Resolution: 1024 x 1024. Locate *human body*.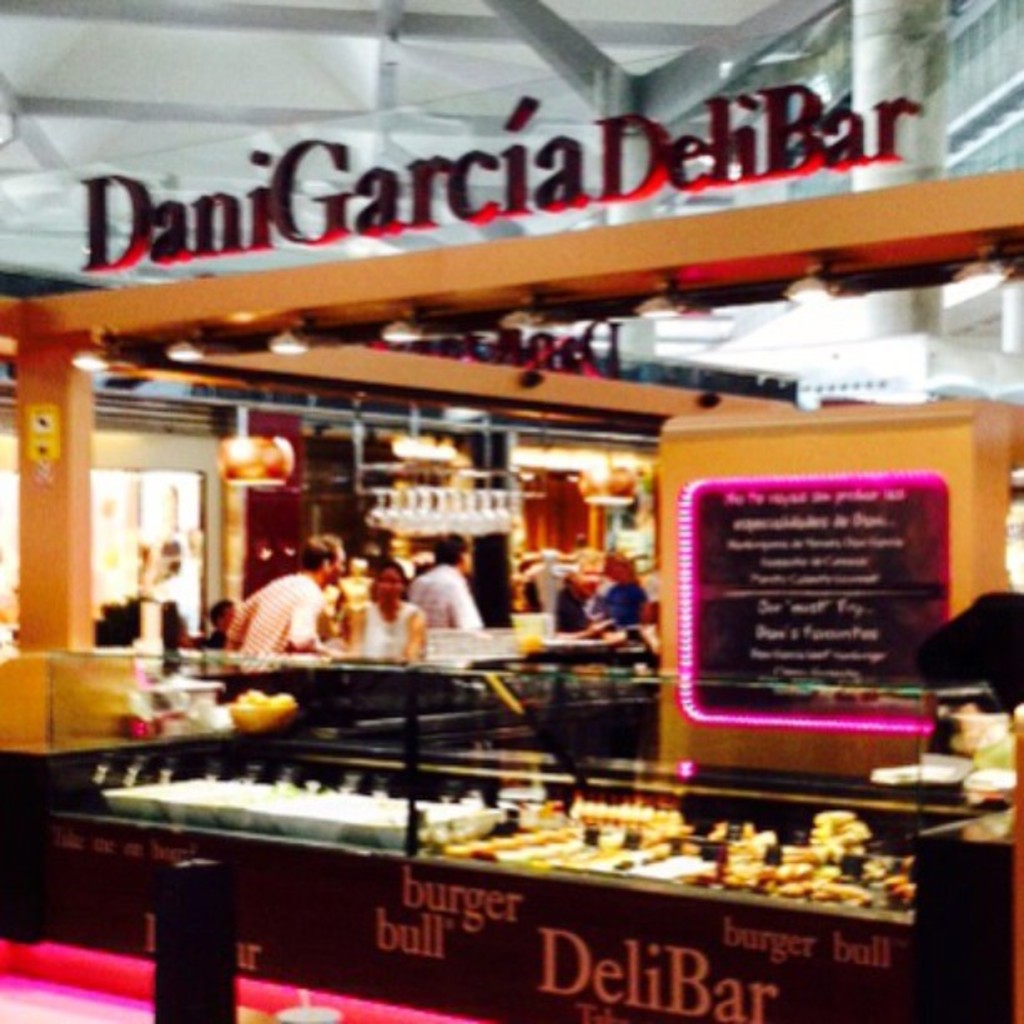
BBox(360, 567, 423, 674).
